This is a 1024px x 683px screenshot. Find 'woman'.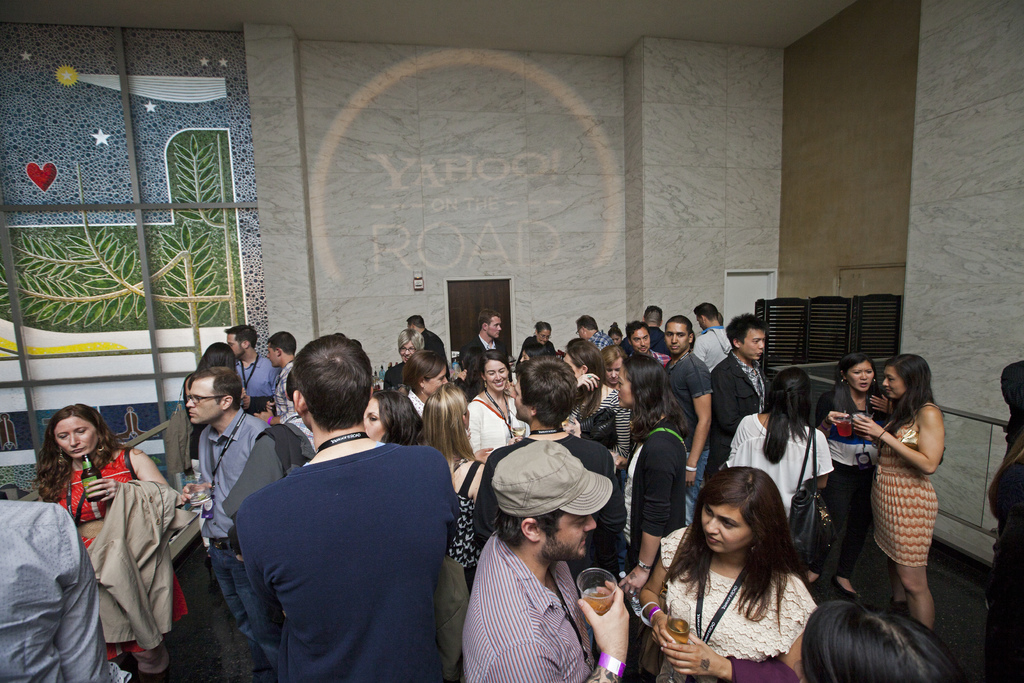
Bounding box: (x1=640, y1=466, x2=820, y2=682).
